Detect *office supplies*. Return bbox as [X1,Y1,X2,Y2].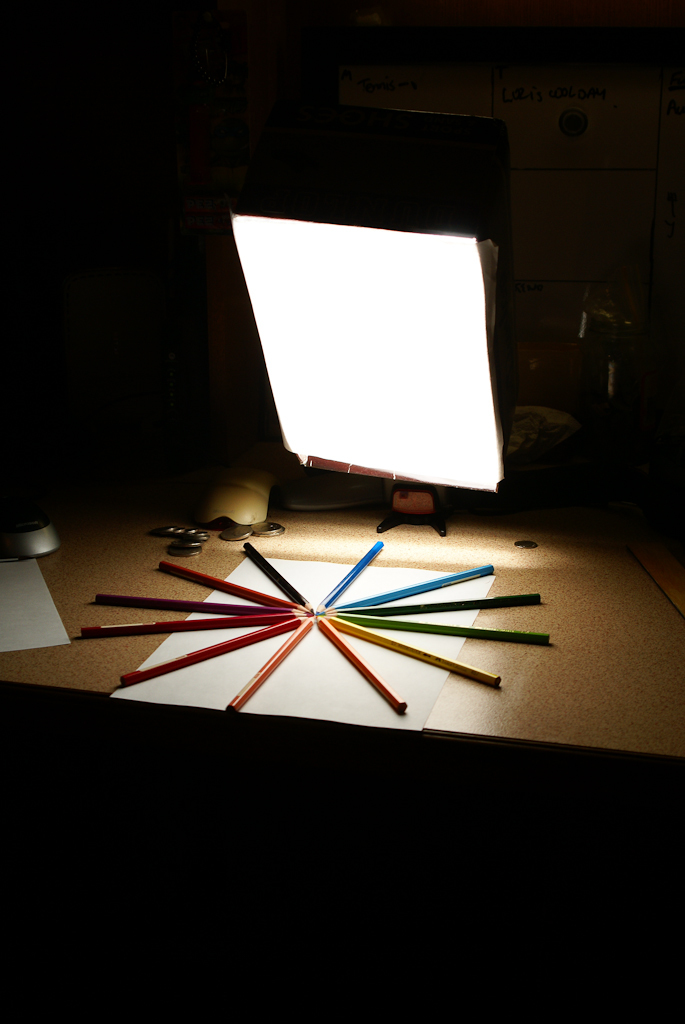
[324,610,505,686].
